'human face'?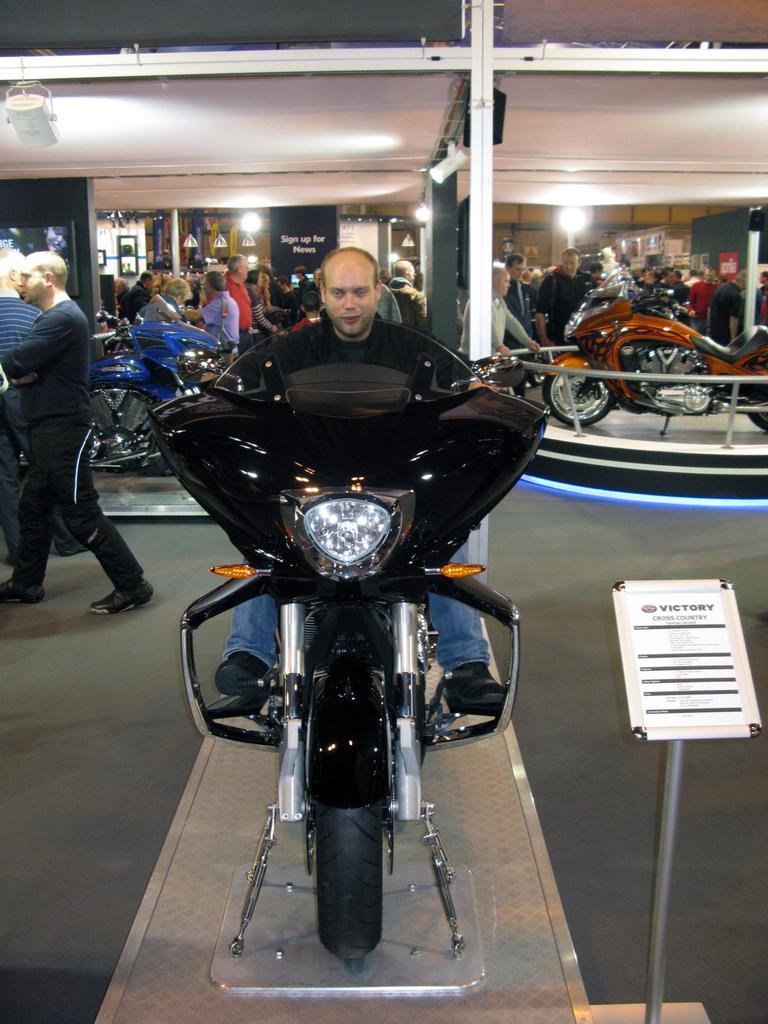
box=[564, 255, 578, 275]
